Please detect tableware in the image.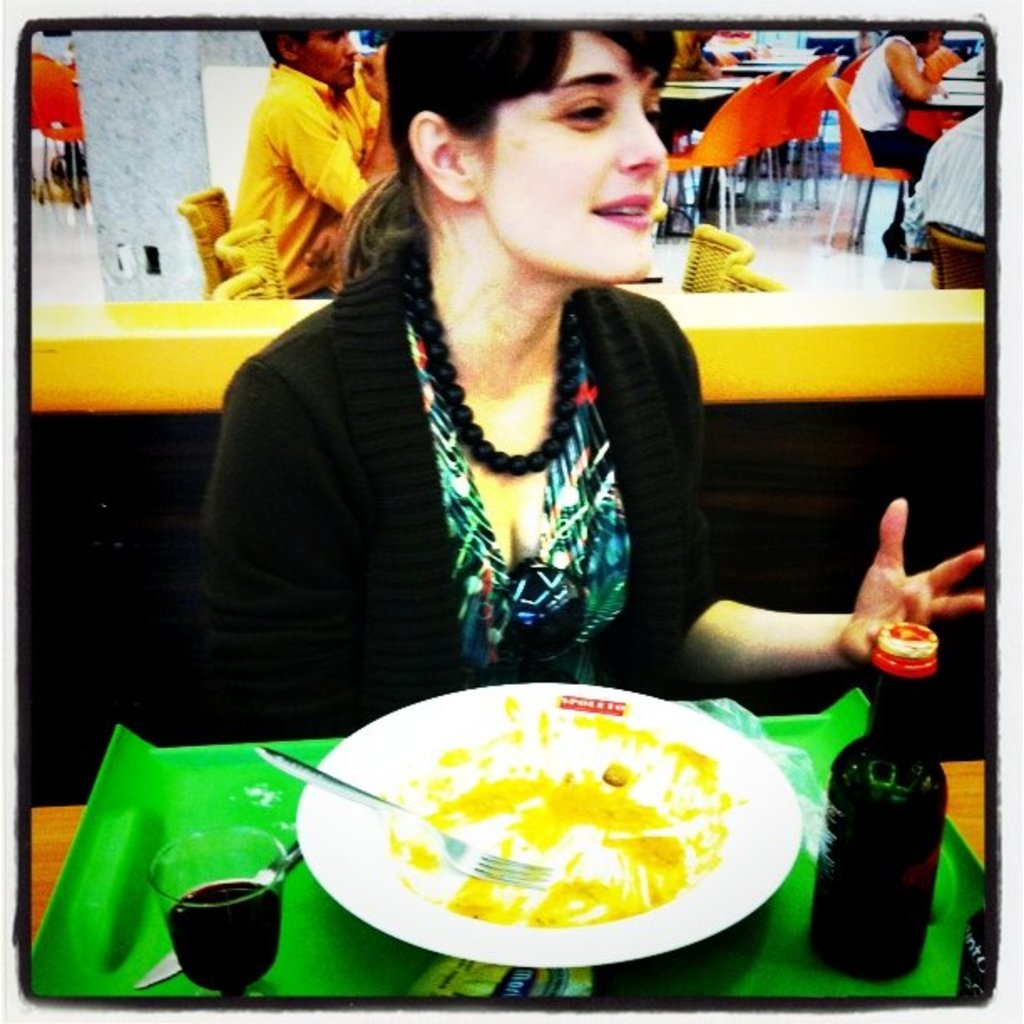
(x1=23, y1=684, x2=984, y2=1012).
